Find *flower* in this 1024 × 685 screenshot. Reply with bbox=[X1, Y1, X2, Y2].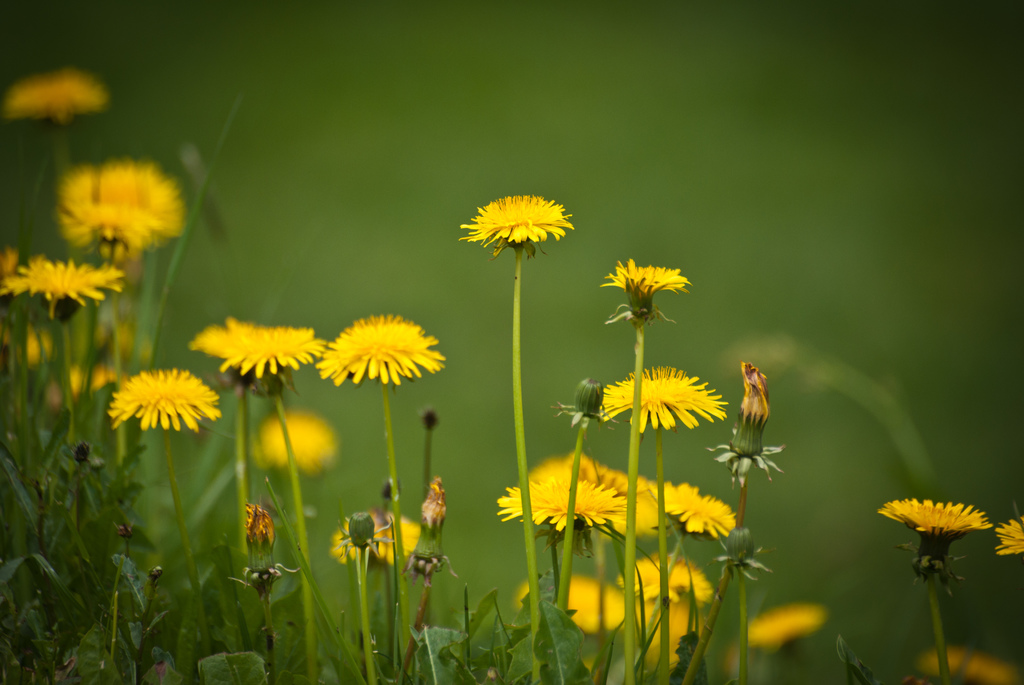
bbox=[51, 153, 190, 258].
